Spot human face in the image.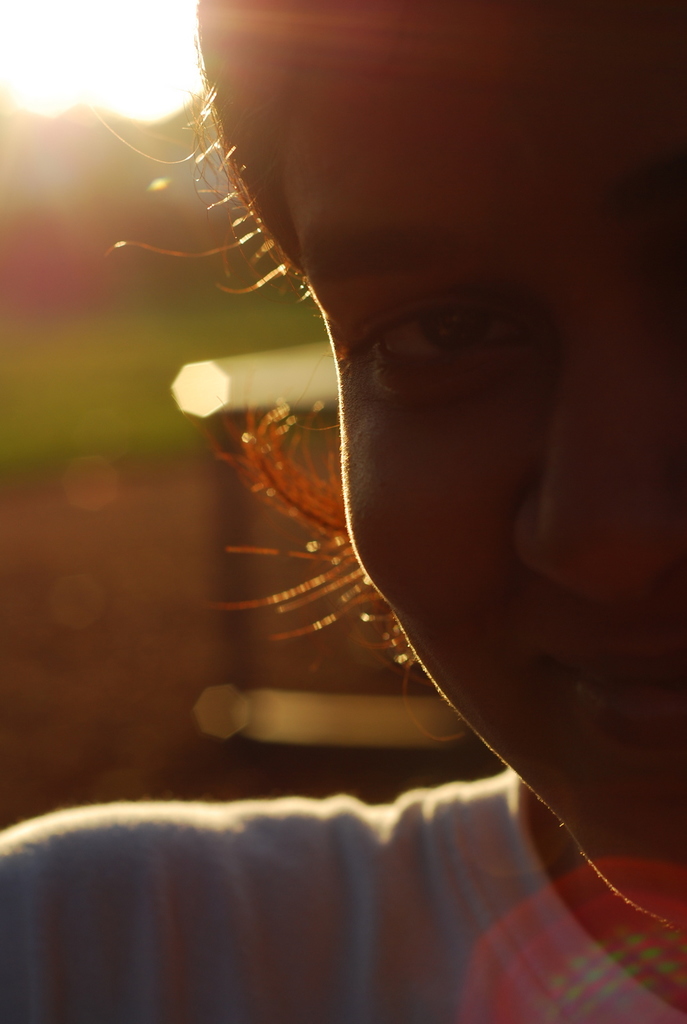
human face found at BBox(284, 0, 686, 925).
